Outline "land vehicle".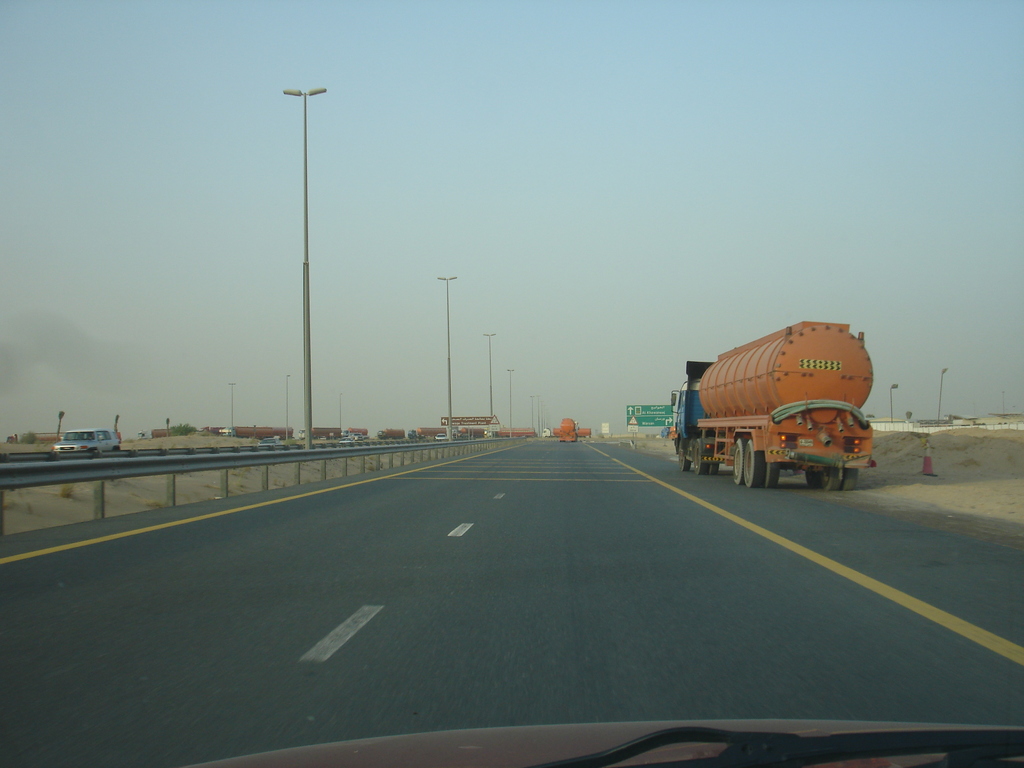
Outline: {"left": 452, "top": 427, "right": 485, "bottom": 432}.
